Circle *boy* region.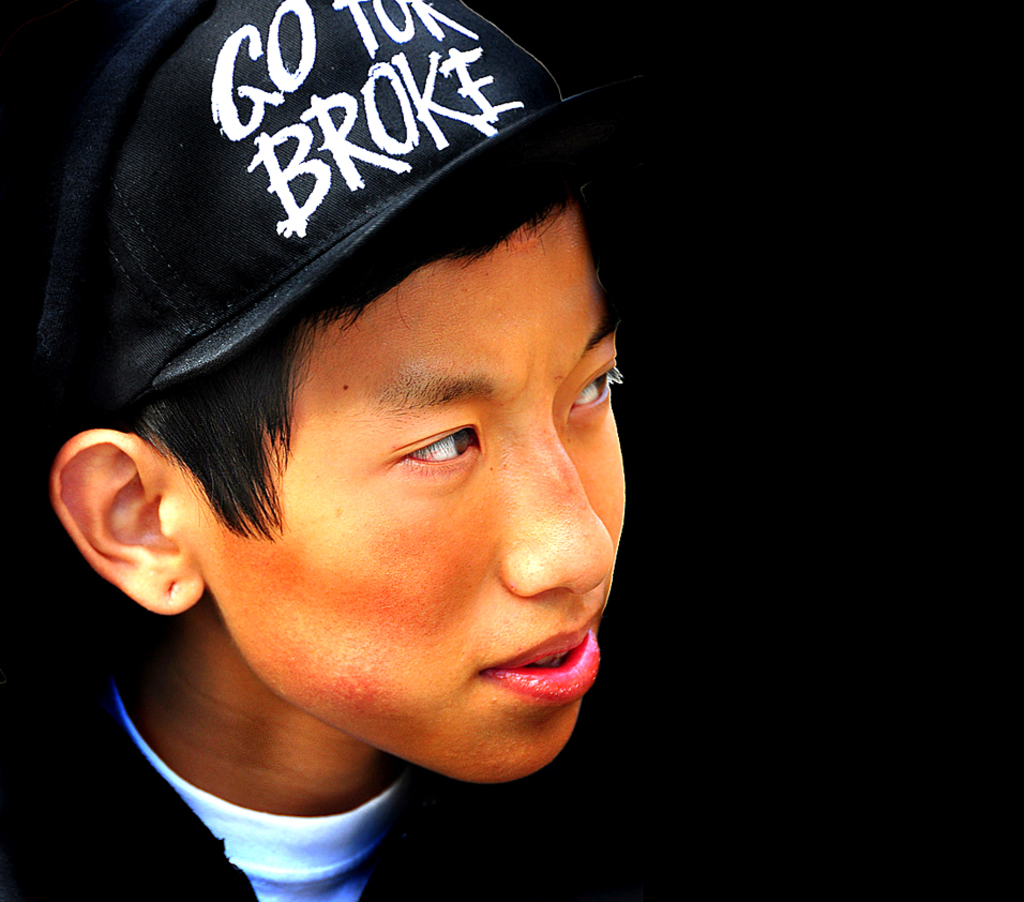
Region: [0, 0, 748, 901].
